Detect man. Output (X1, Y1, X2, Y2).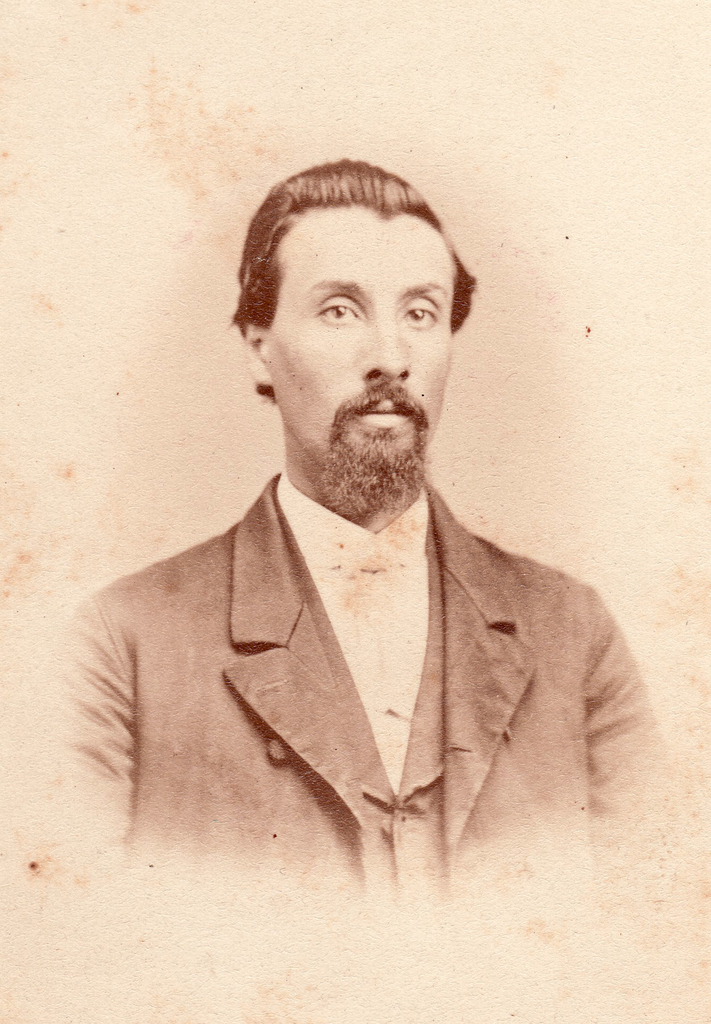
(56, 111, 676, 918).
